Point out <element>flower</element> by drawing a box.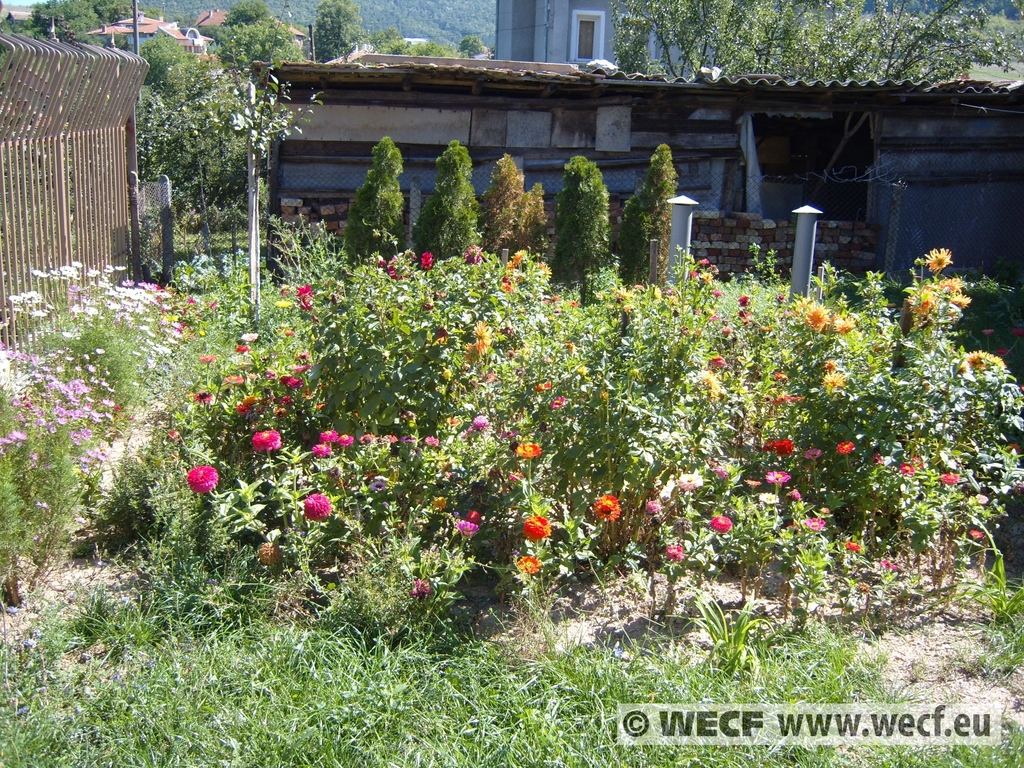
461,246,488,263.
